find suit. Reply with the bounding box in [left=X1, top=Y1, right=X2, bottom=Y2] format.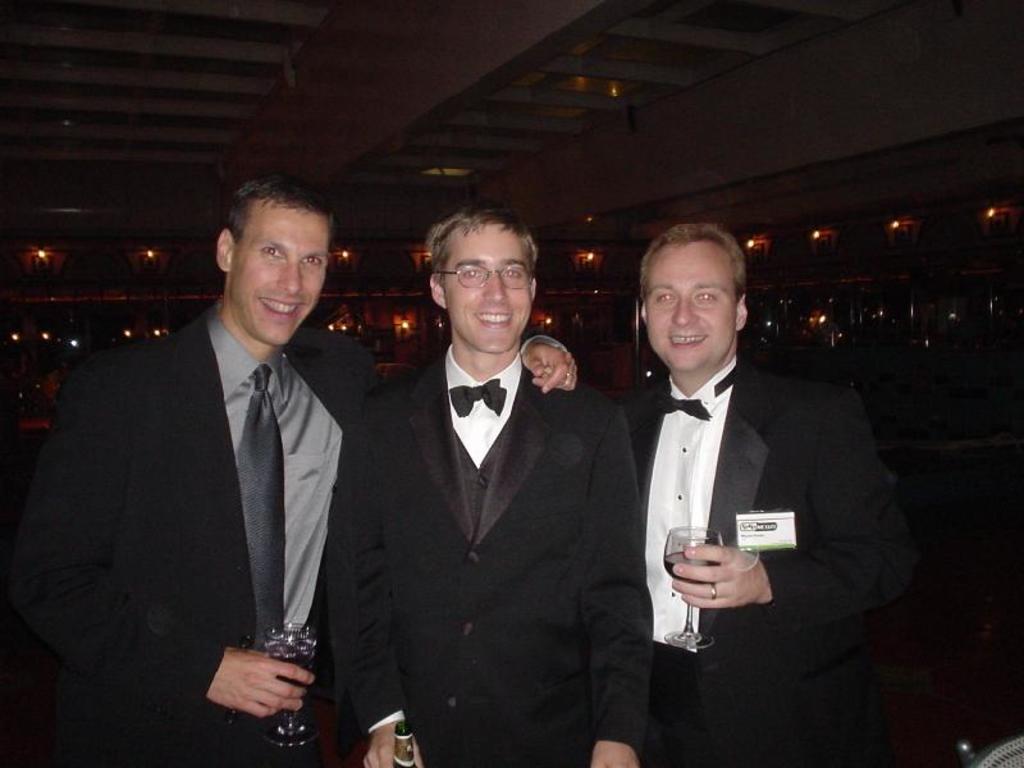
[left=328, top=332, right=654, bottom=767].
